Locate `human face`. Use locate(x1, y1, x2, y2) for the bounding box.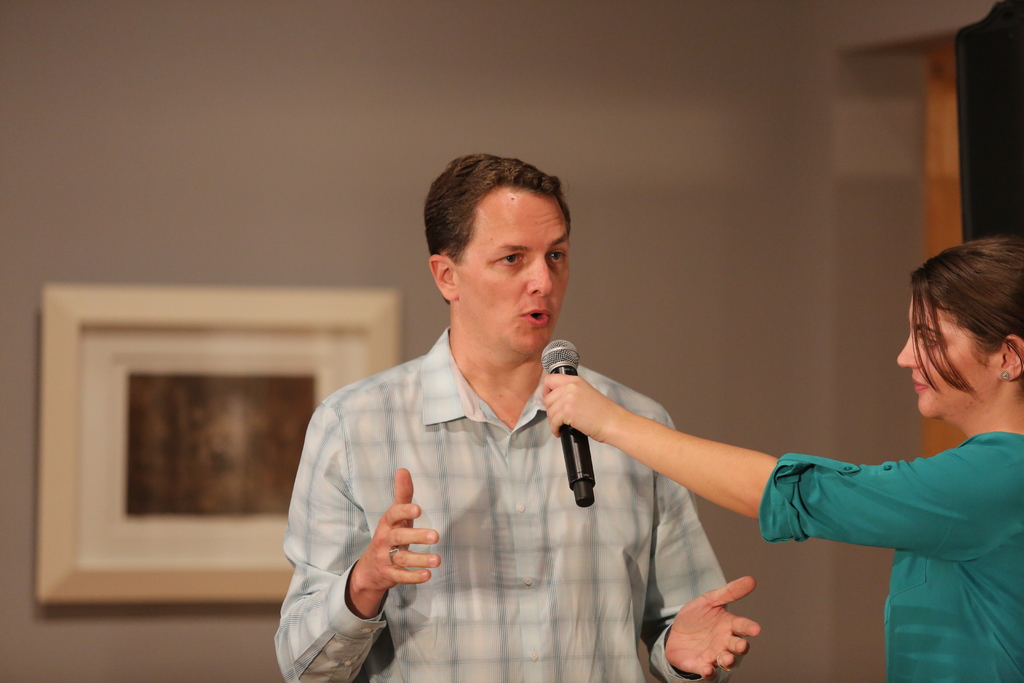
locate(896, 292, 998, 420).
